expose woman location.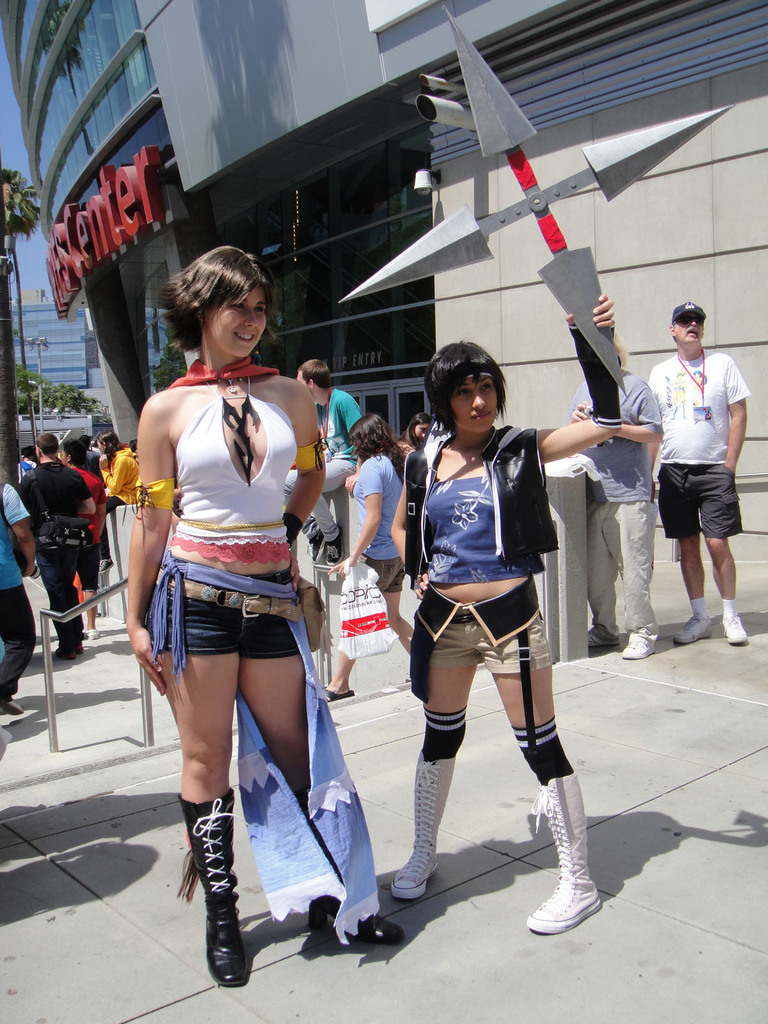
Exposed at [left=381, top=297, right=620, bottom=937].
